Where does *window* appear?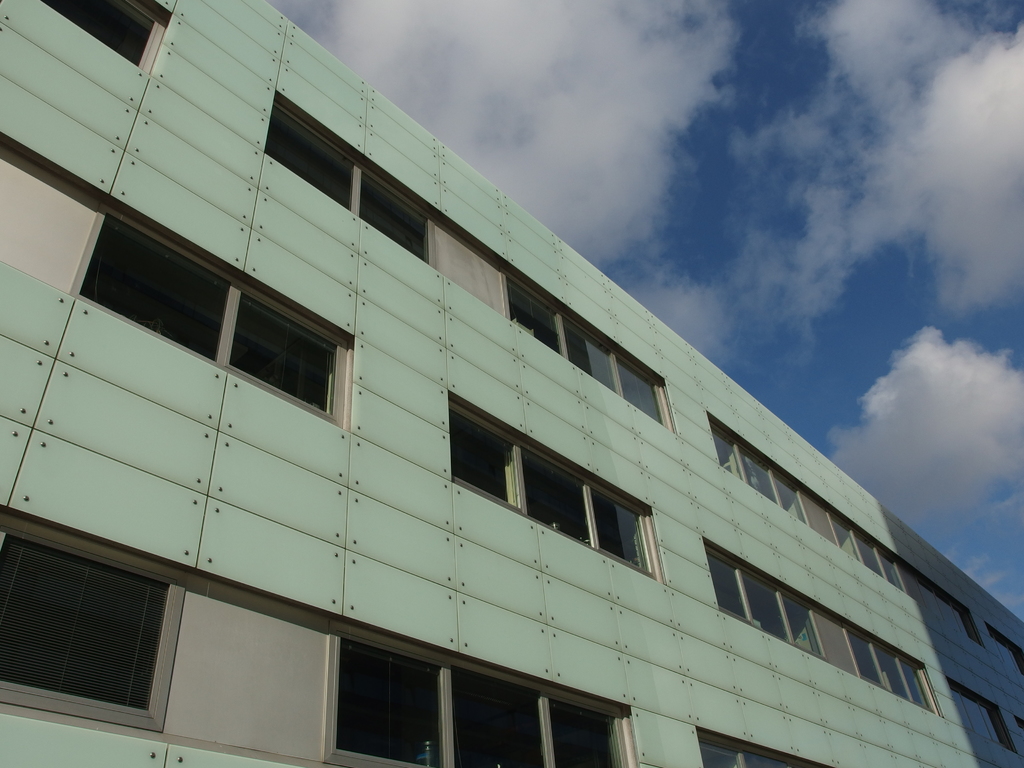
Appears at [x1=504, y1=276, x2=671, y2=428].
